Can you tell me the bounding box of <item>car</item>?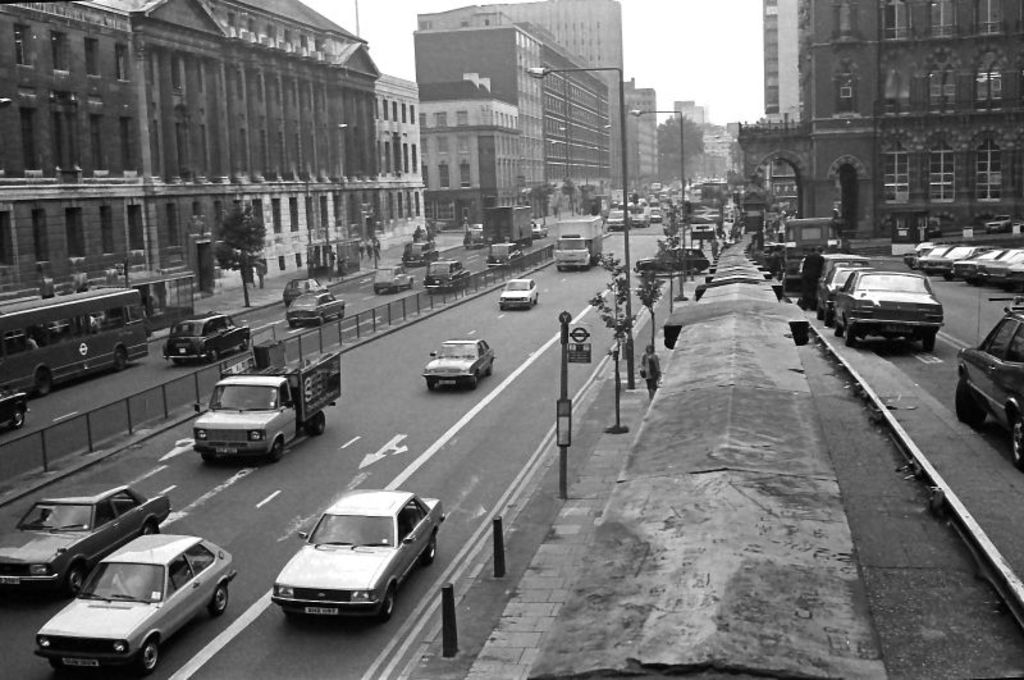
<bbox>375, 265, 415, 295</bbox>.
